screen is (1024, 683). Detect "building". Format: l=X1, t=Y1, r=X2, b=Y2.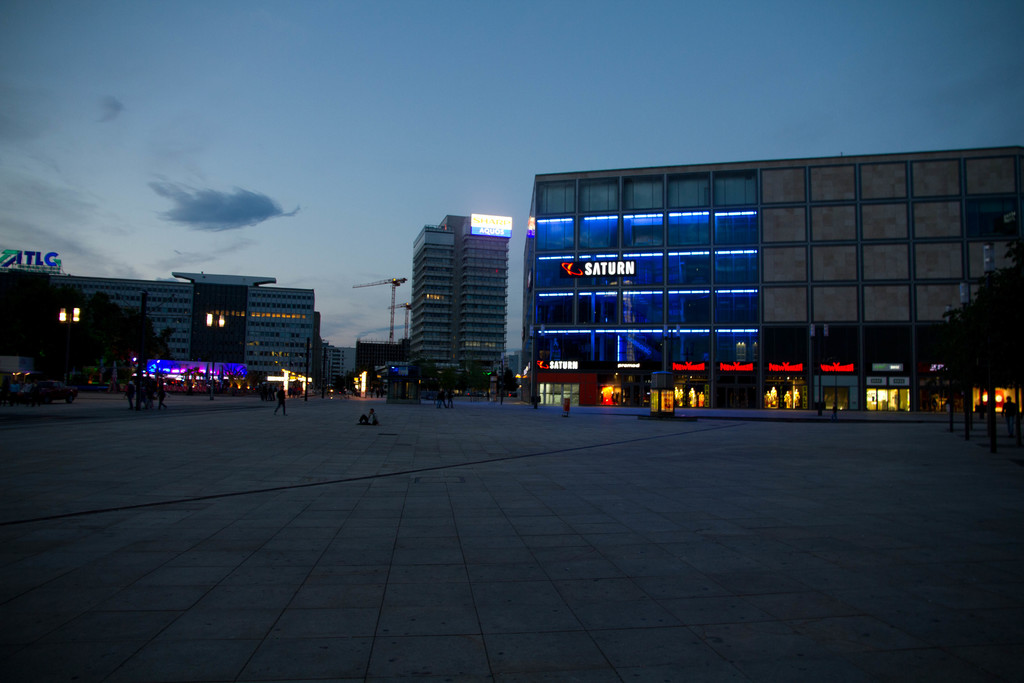
l=524, t=146, r=1023, b=400.
